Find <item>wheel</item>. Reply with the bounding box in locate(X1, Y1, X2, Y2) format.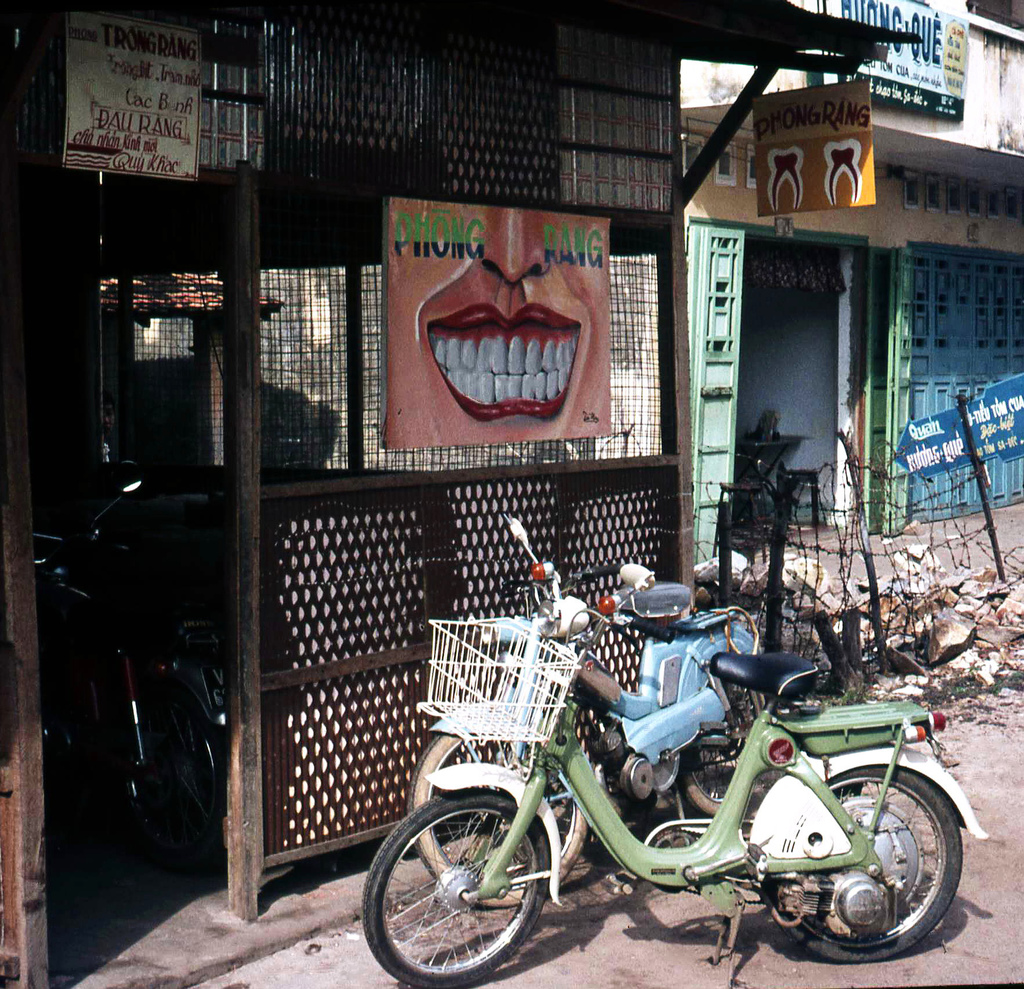
locate(763, 765, 964, 958).
